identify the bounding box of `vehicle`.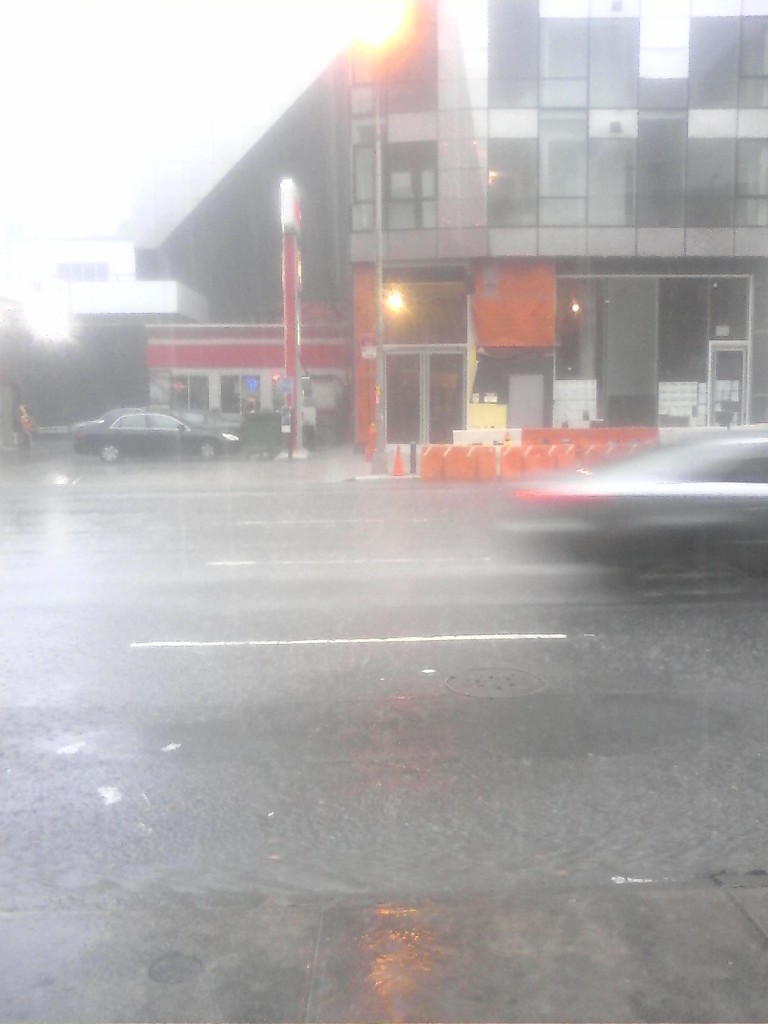
box=[504, 424, 767, 562].
